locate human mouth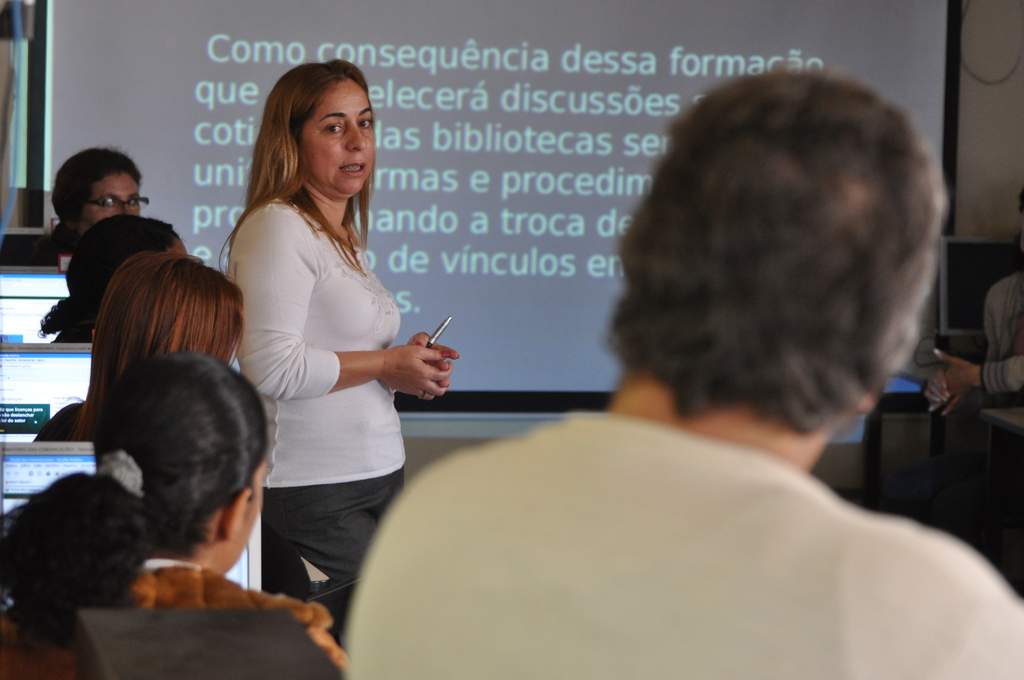
[x1=339, y1=162, x2=365, y2=178]
